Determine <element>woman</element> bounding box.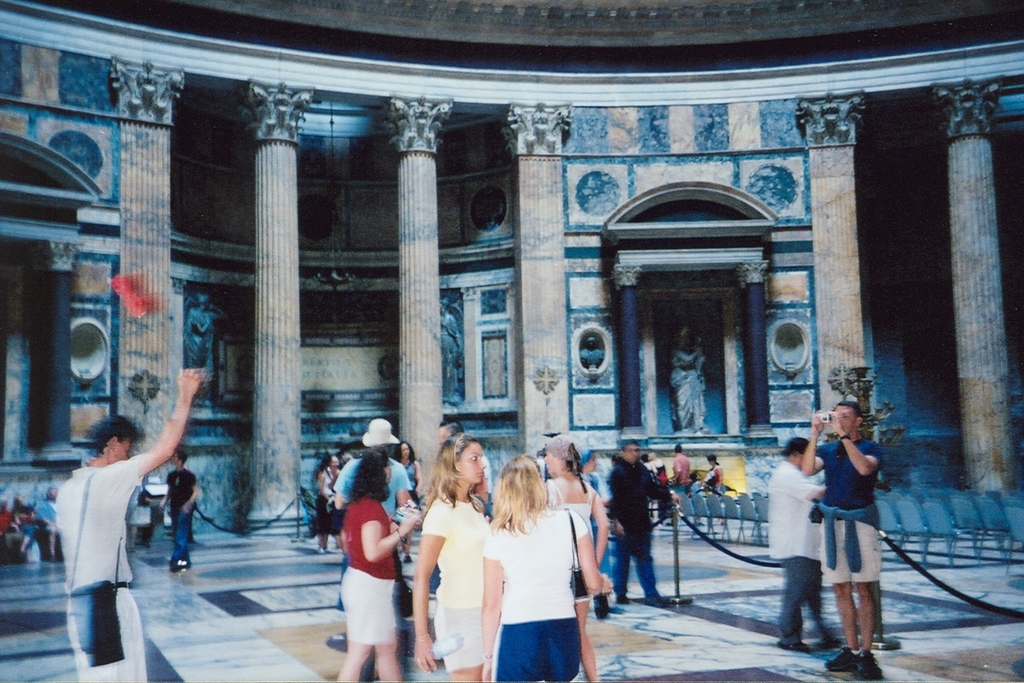
Determined: [x1=651, y1=453, x2=668, y2=484].
